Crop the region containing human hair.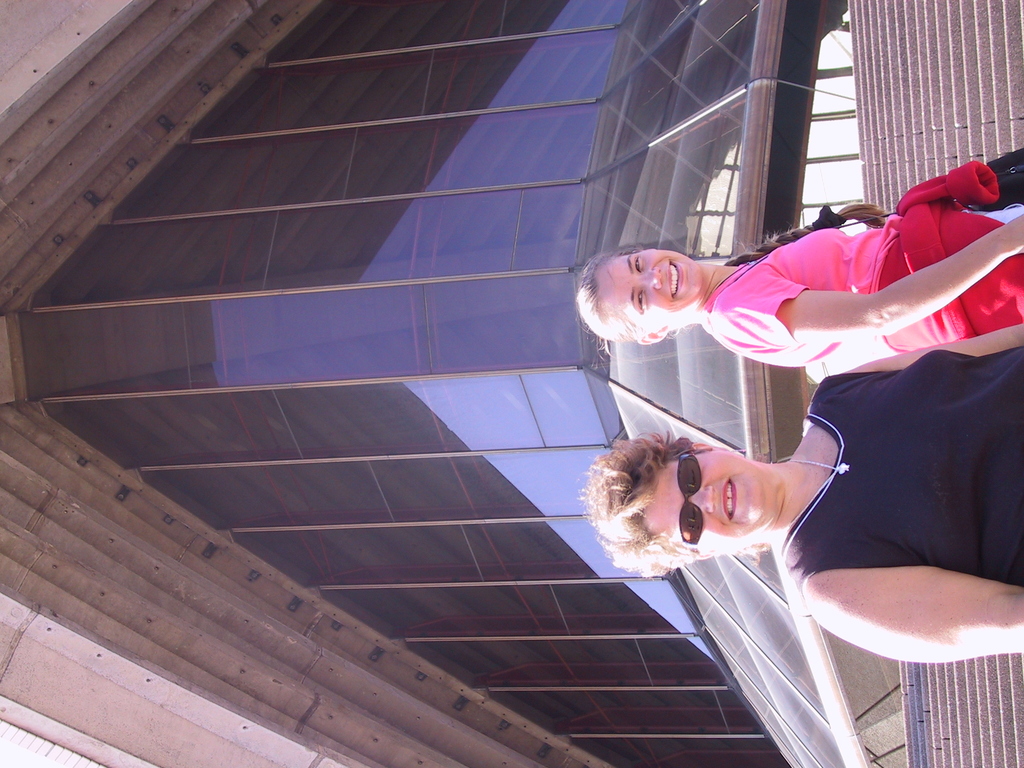
Crop region: [x1=572, y1=202, x2=886, y2=371].
